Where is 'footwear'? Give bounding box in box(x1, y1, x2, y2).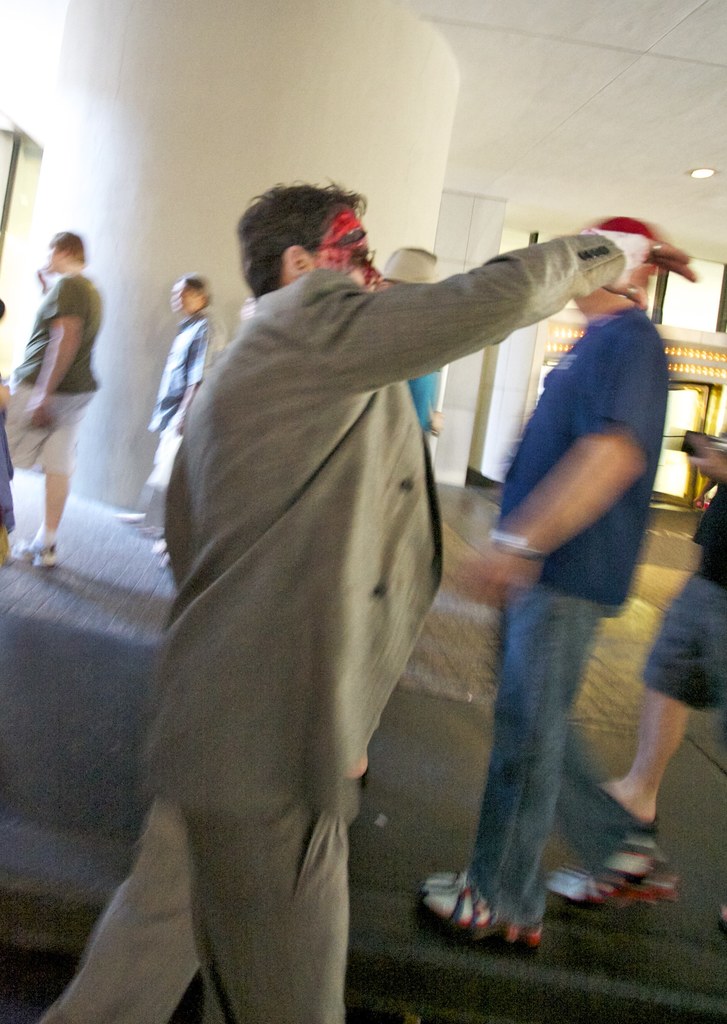
box(539, 845, 685, 908).
